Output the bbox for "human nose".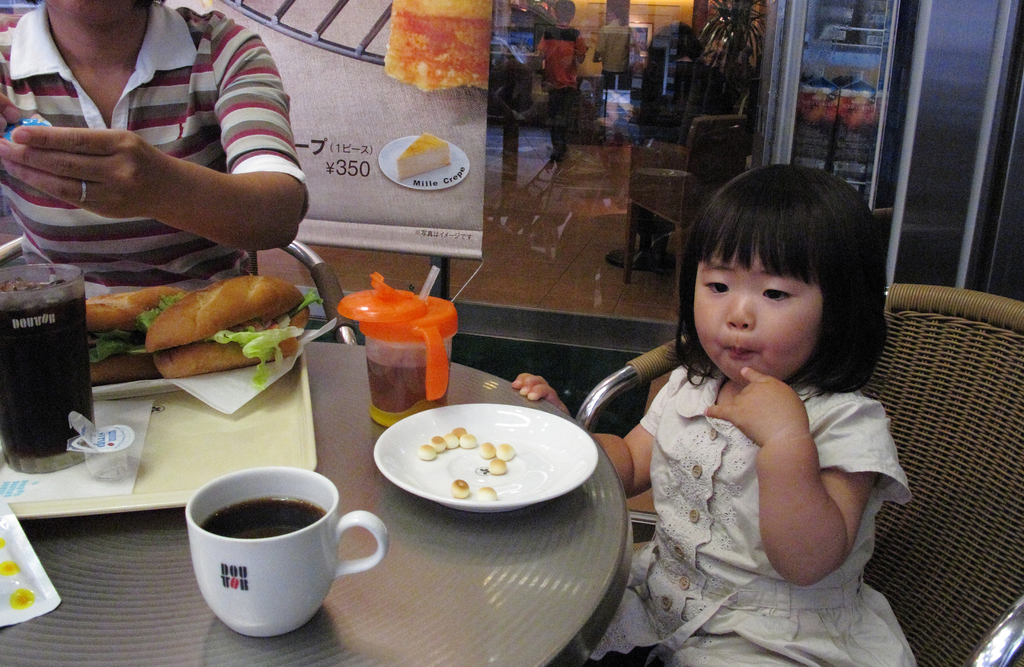
(725,296,753,330).
